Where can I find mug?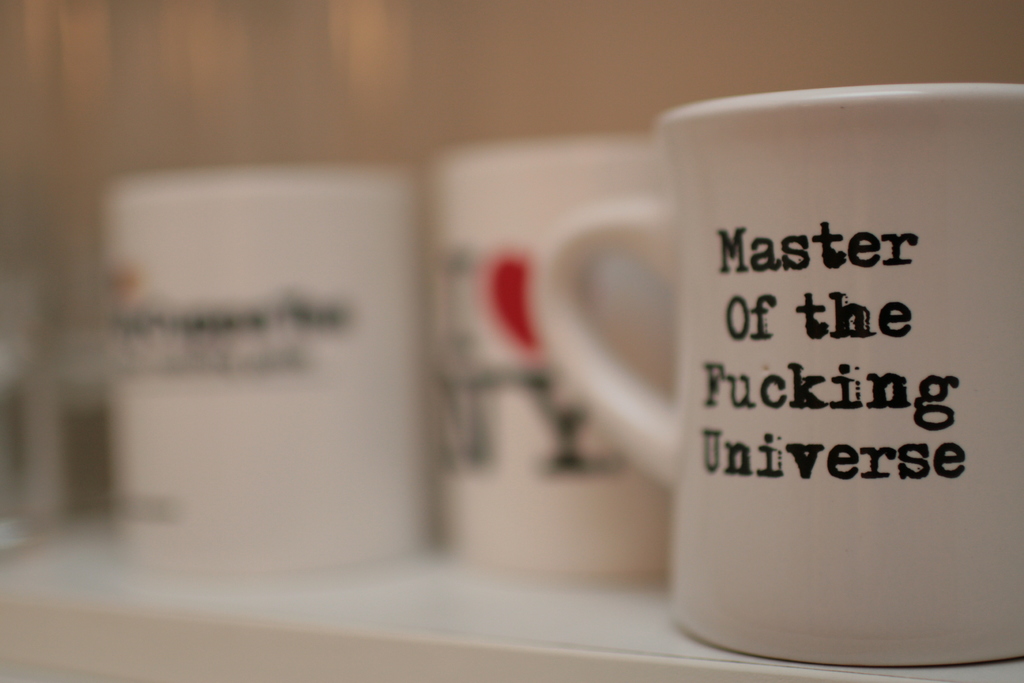
You can find it at select_region(97, 160, 431, 563).
